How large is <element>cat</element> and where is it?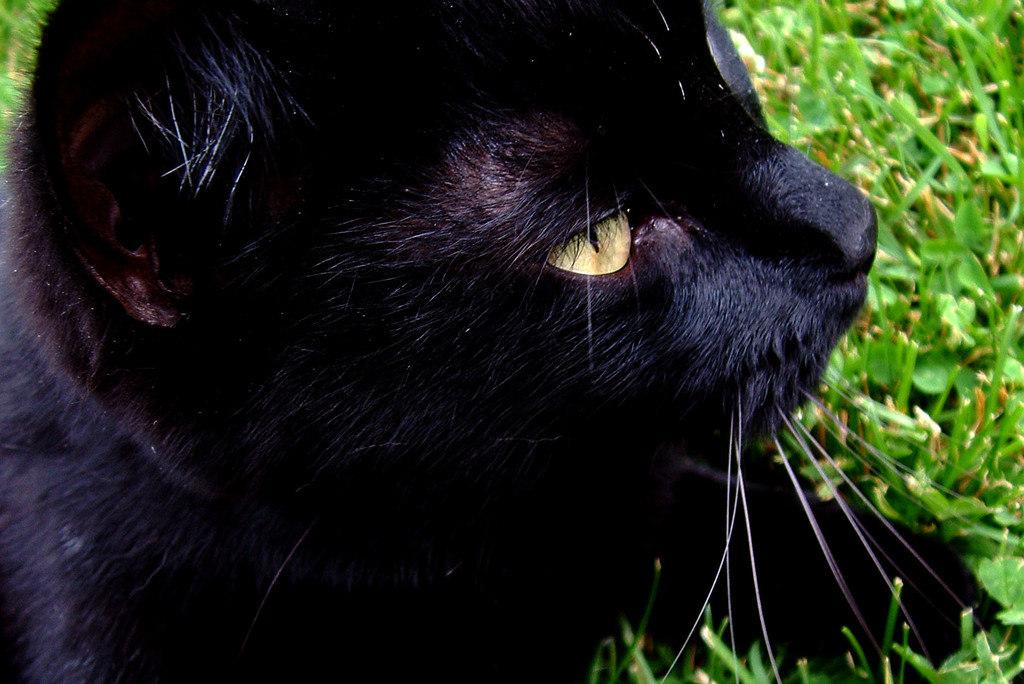
Bounding box: BBox(0, 0, 1004, 683).
